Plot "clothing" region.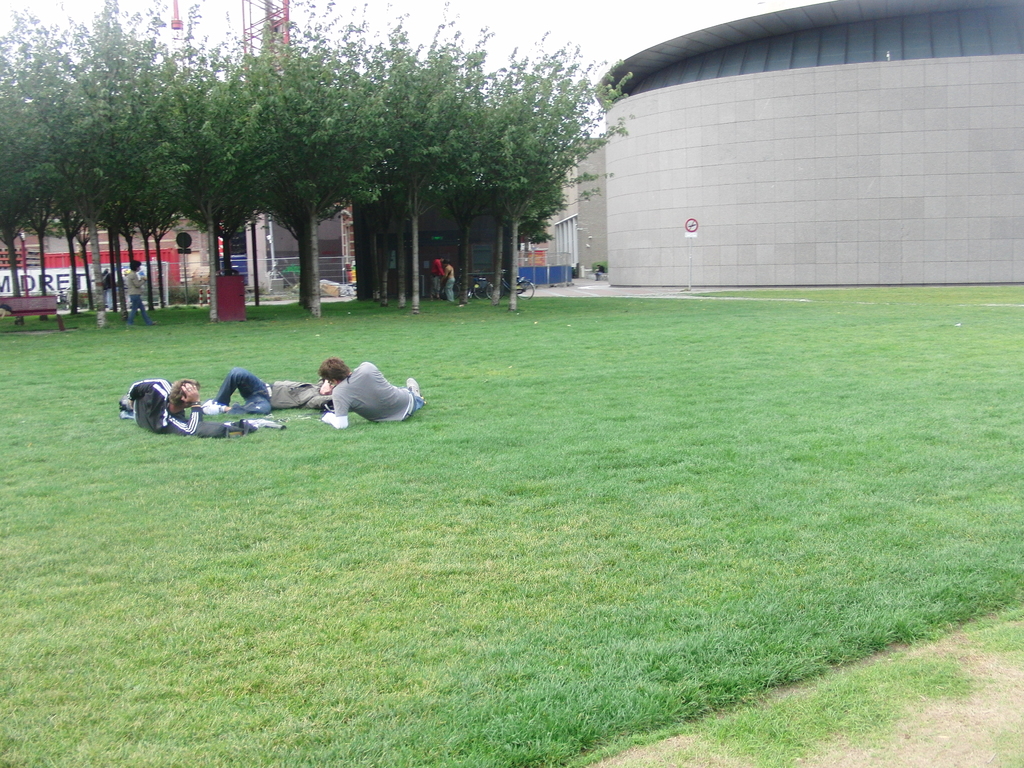
Plotted at (593,265,607,278).
